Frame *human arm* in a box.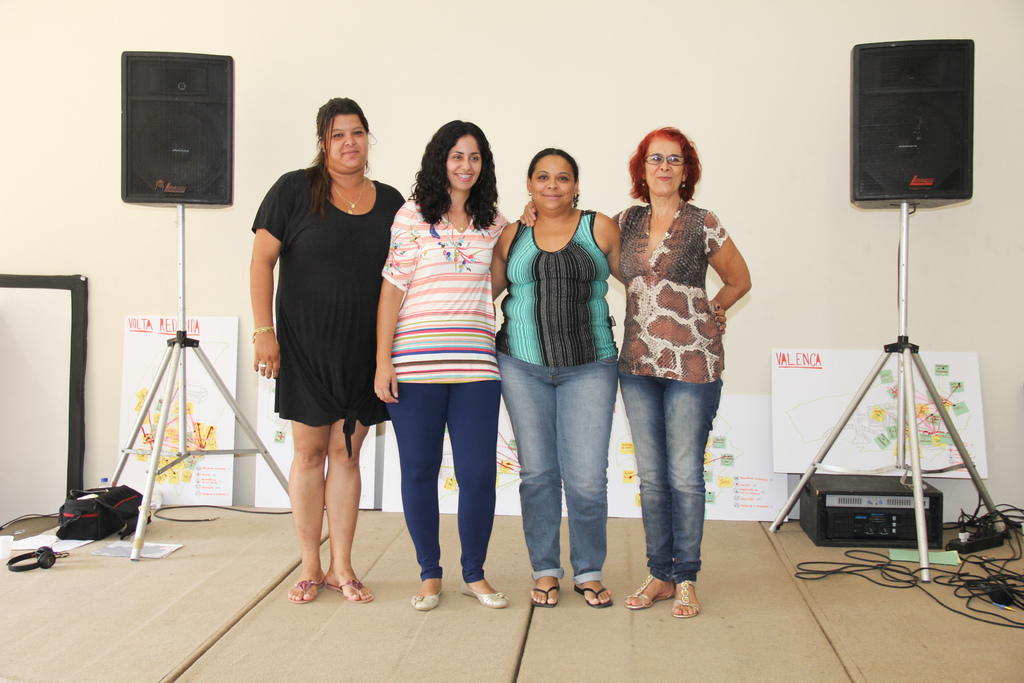
(left=592, top=212, right=625, bottom=283).
